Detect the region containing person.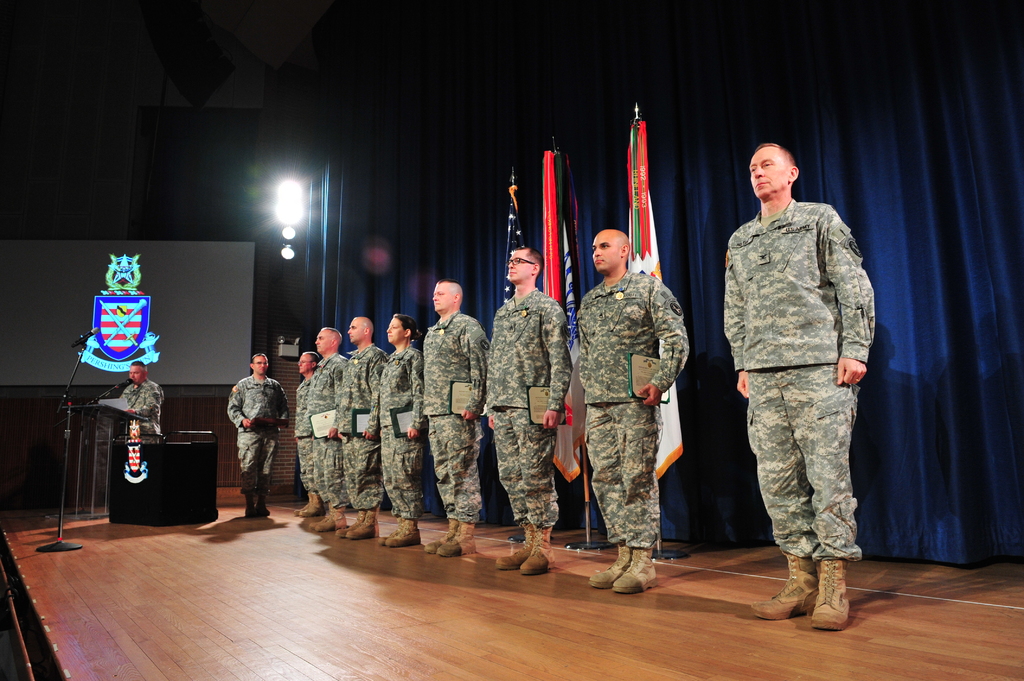
(573, 229, 691, 595).
